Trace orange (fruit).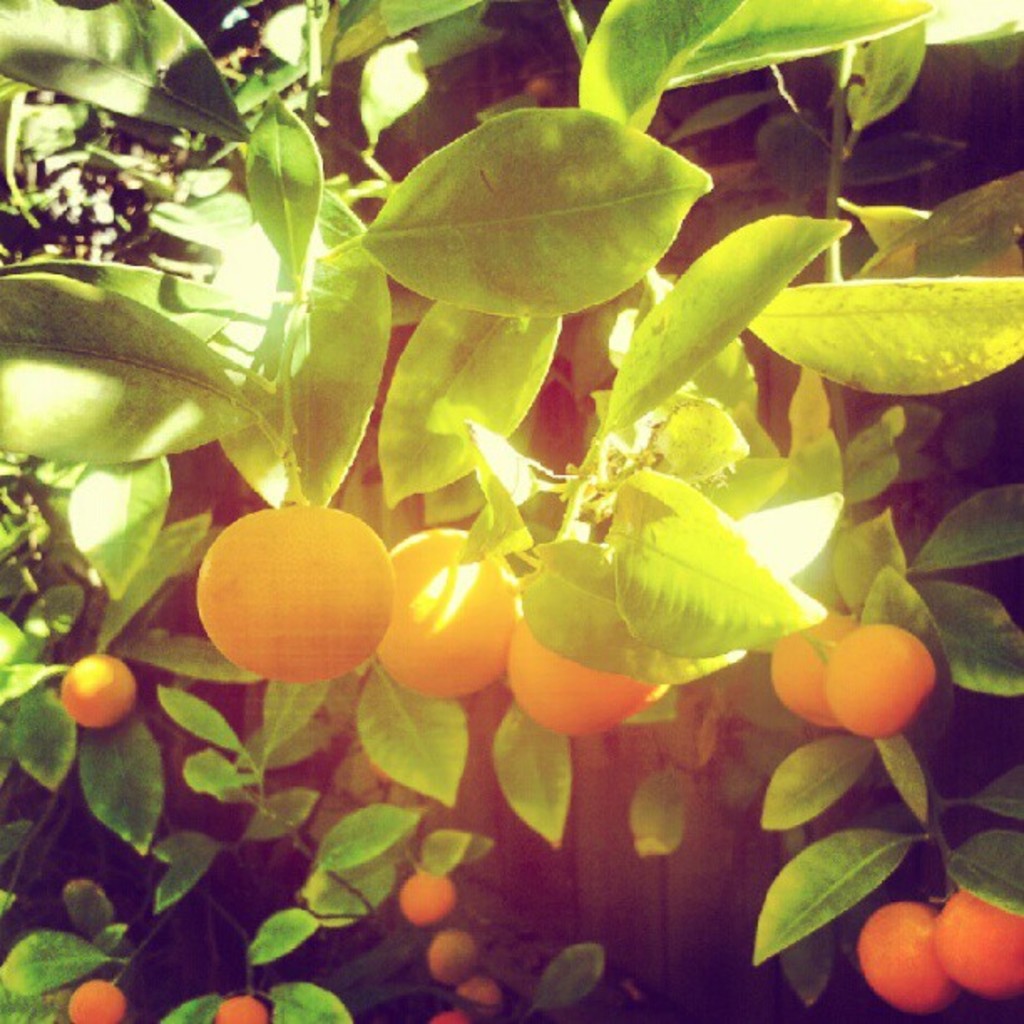
Traced to bbox=[427, 1012, 468, 1022].
